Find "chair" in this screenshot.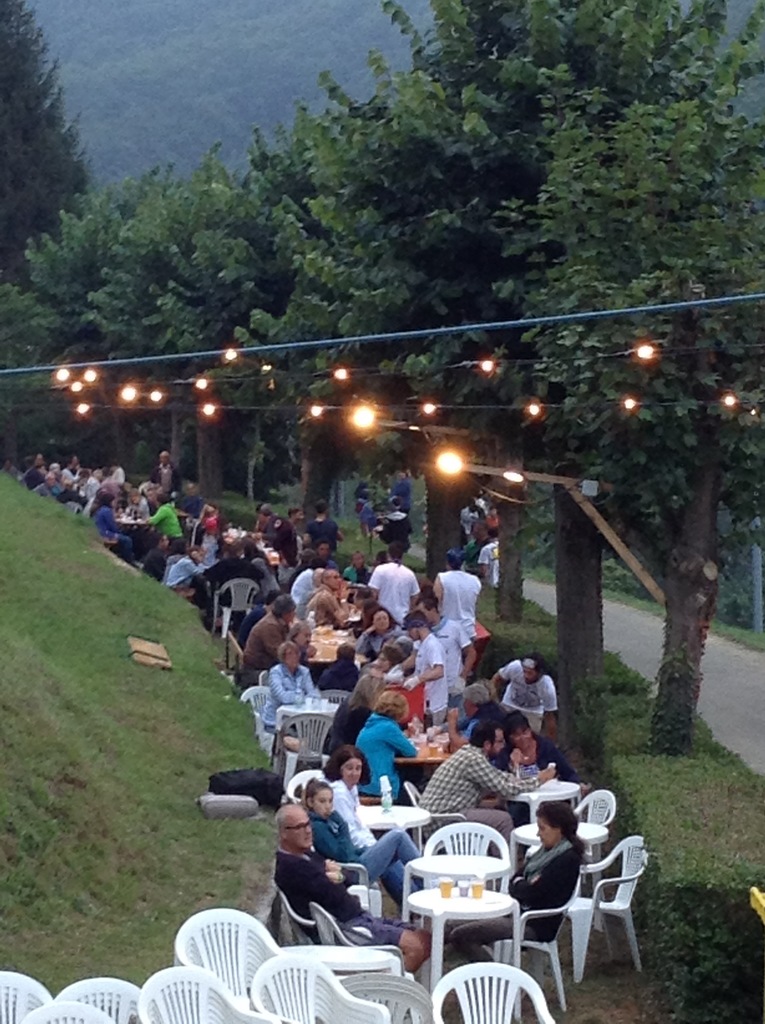
The bounding box for "chair" is [left=393, top=781, right=467, bottom=829].
